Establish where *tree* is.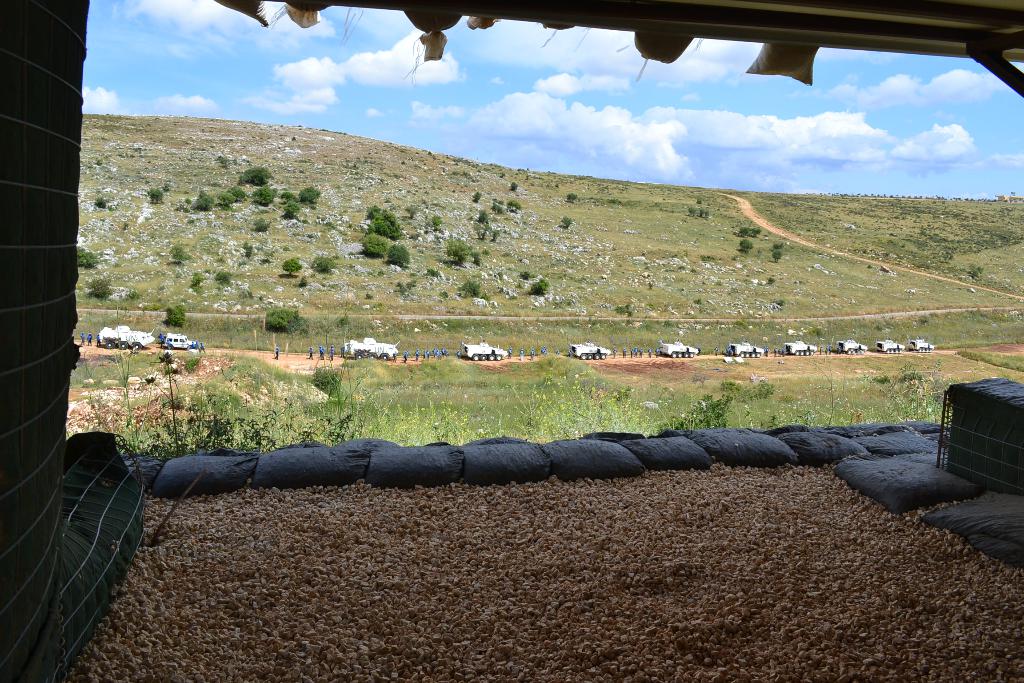
Established at detection(506, 196, 522, 211).
